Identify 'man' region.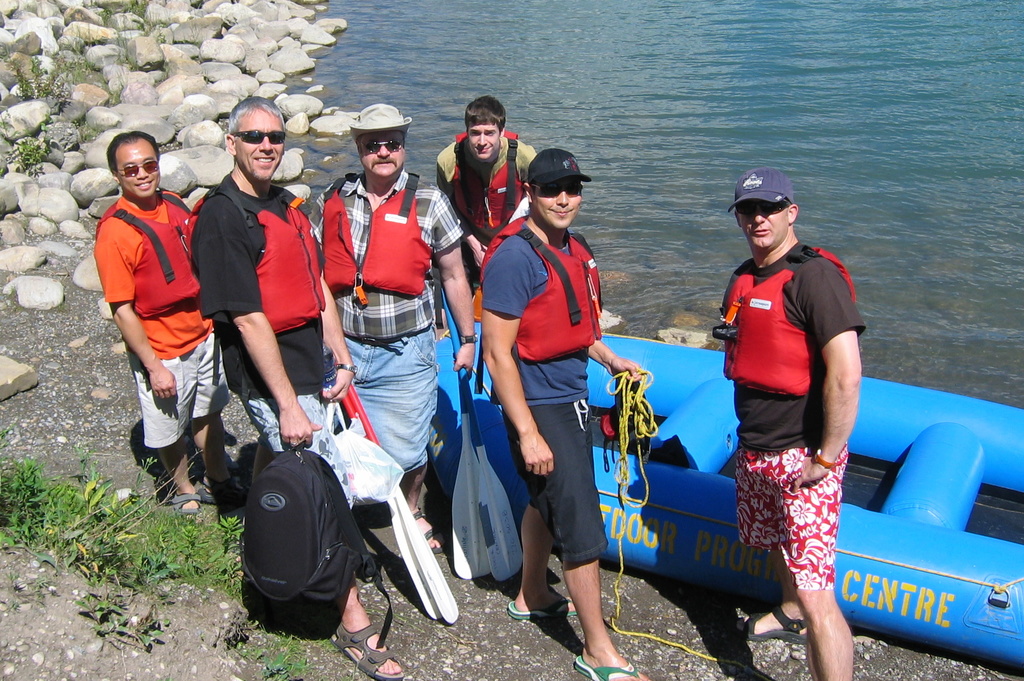
Region: <bbox>714, 172, 868, 680</bbox>.
